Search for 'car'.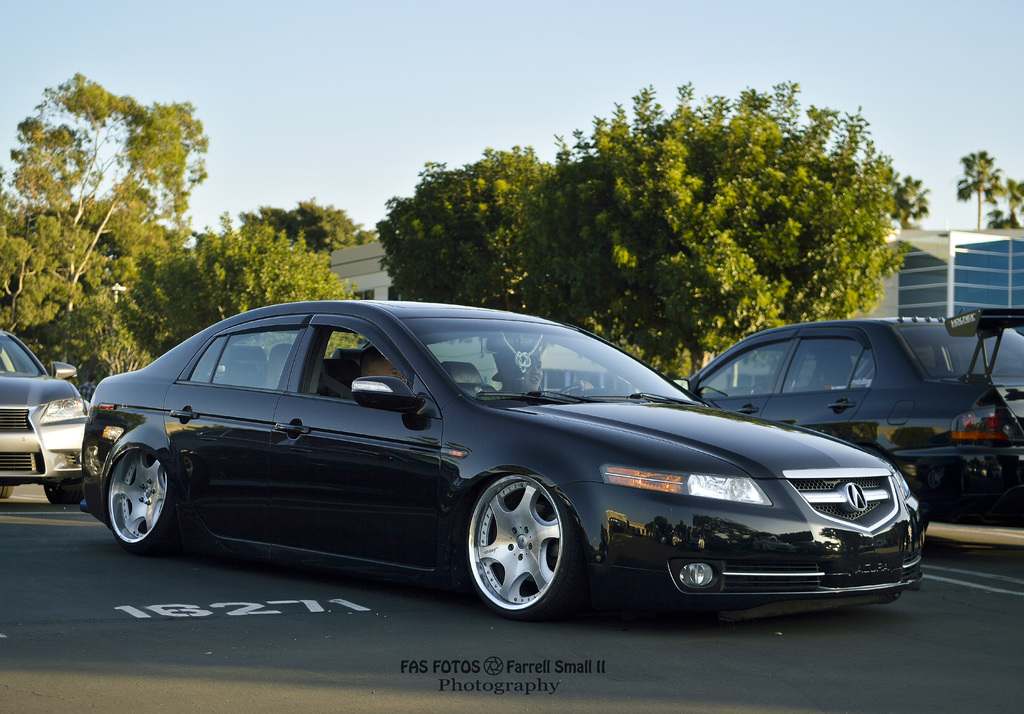
Found at bbox=(0, 328, 87, 503).
